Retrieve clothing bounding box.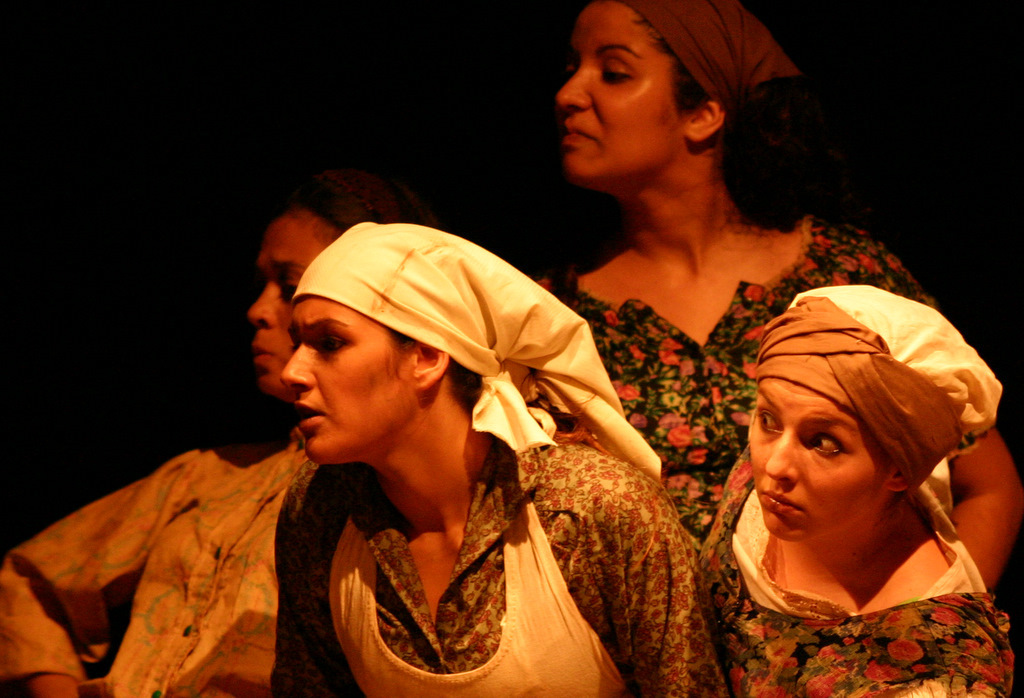
Bounding box: BBox(0, 423, 309, 697).
